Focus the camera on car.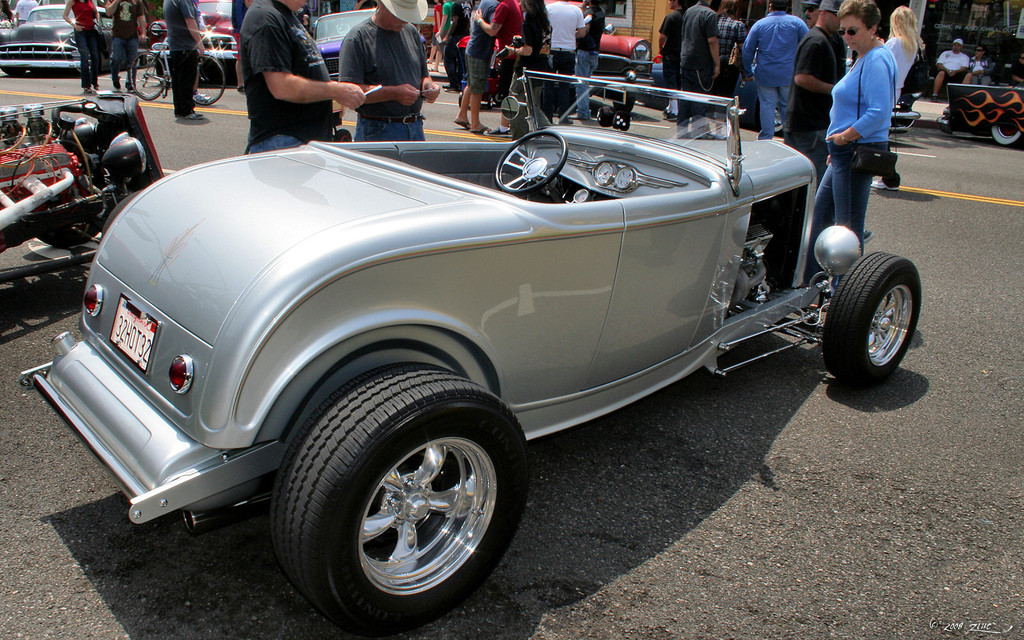
Focus region: bbox=[147, 0, 239, 81].
